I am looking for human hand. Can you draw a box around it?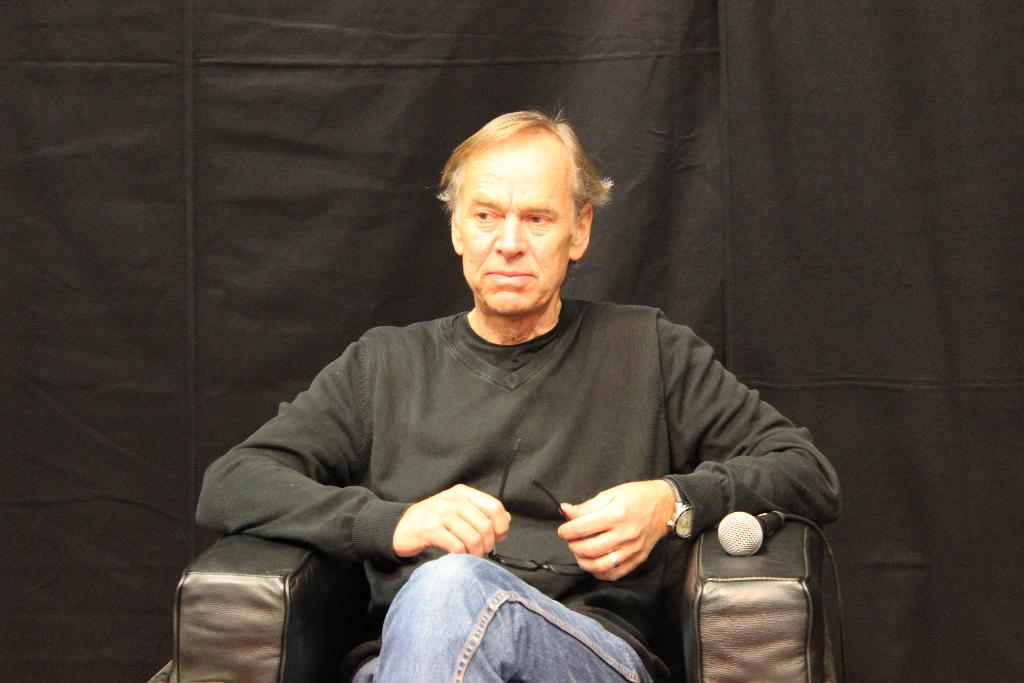
Sure, the bounding box is bbox=[393, 482, 515, 559].
